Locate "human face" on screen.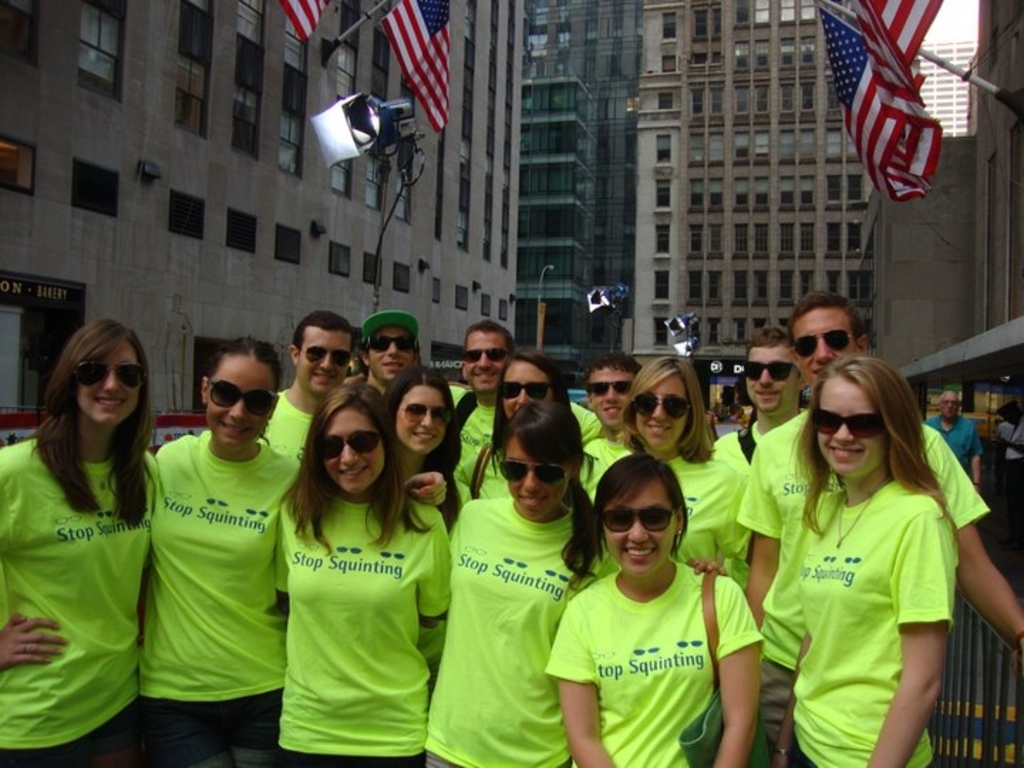
On screen at {"left": 297, "top": 326, "right": 351, "bottom": 395}.
